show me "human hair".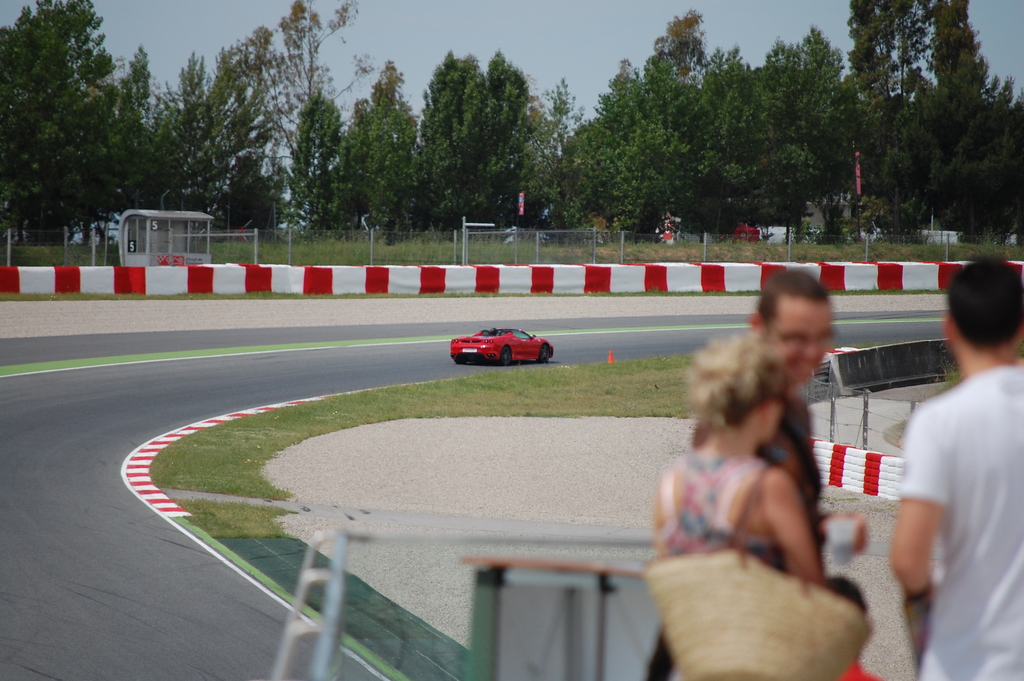
"human hair" is here: bbox=[677, 330, 782, 429].
